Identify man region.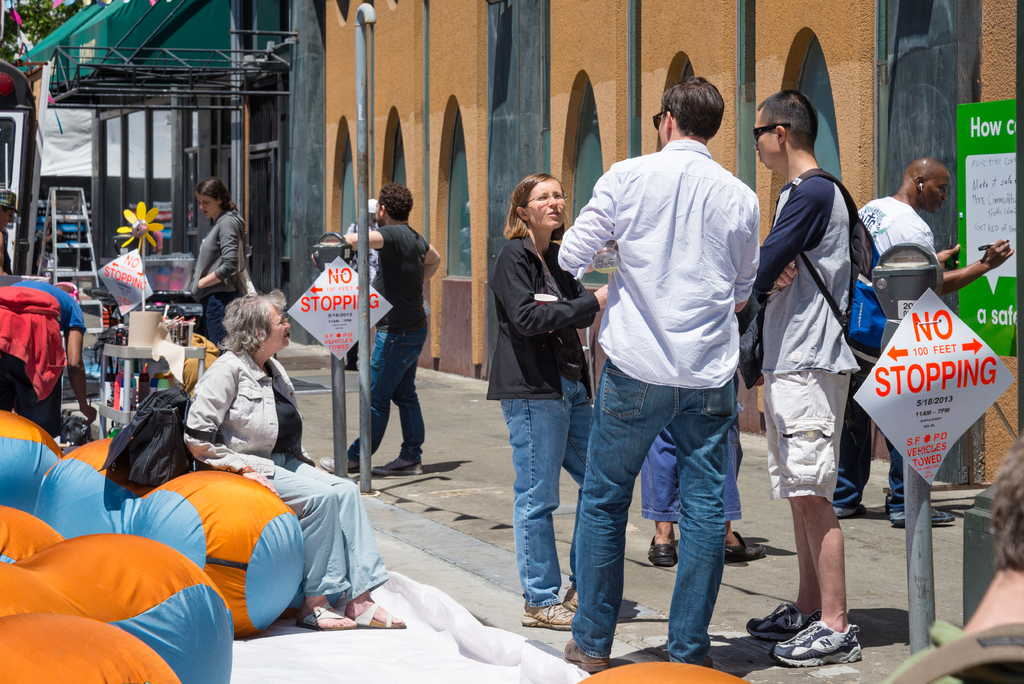
Region: l=0, t=282, r=101, b=439.
